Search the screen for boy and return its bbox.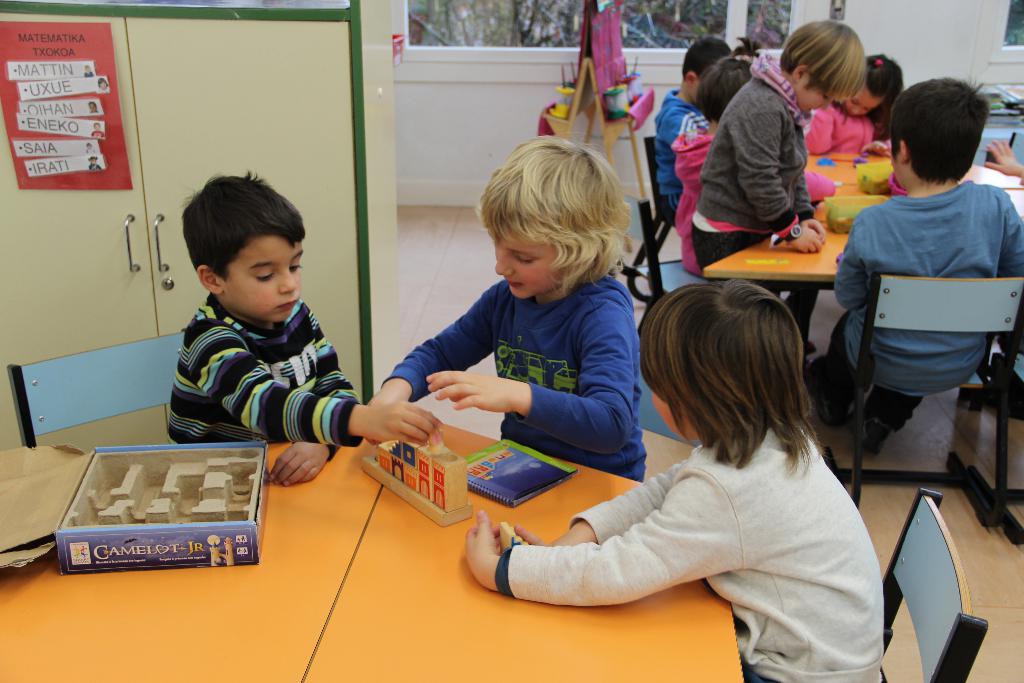
Found: 682,24,846,267.
